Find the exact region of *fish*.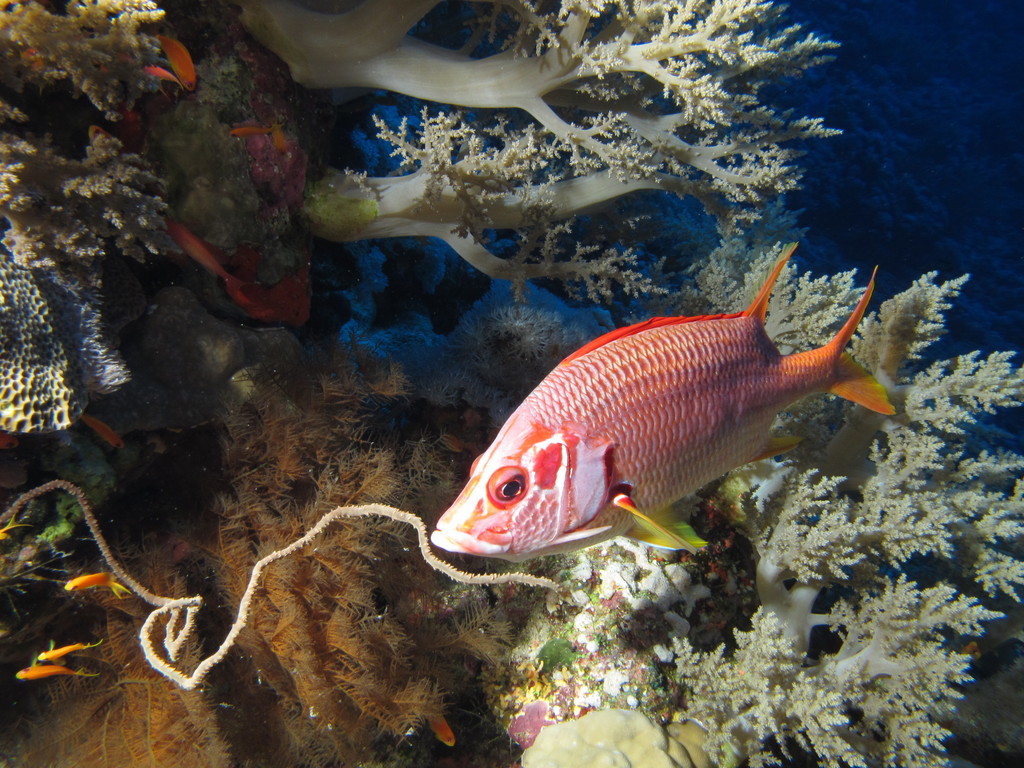
Exact region: BBox(430, 264, 883, 592).
